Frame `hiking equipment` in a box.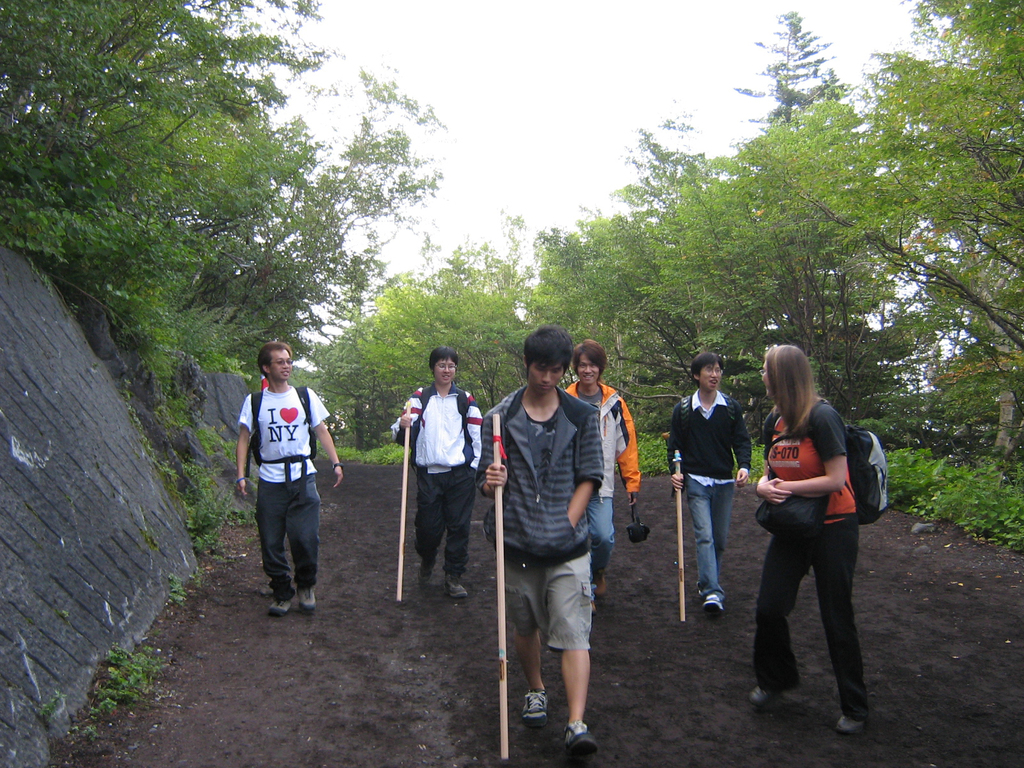
bbox(392, 398, 410, 607).
